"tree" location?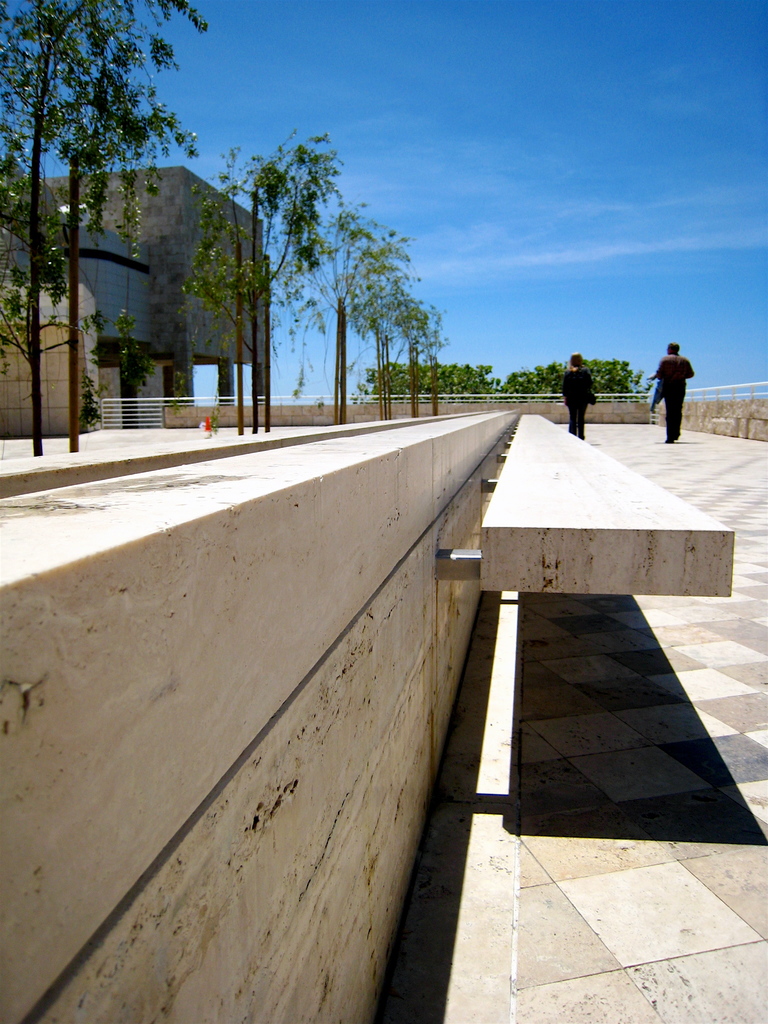
<bbox>0, 0, 214, 459</bbox>
